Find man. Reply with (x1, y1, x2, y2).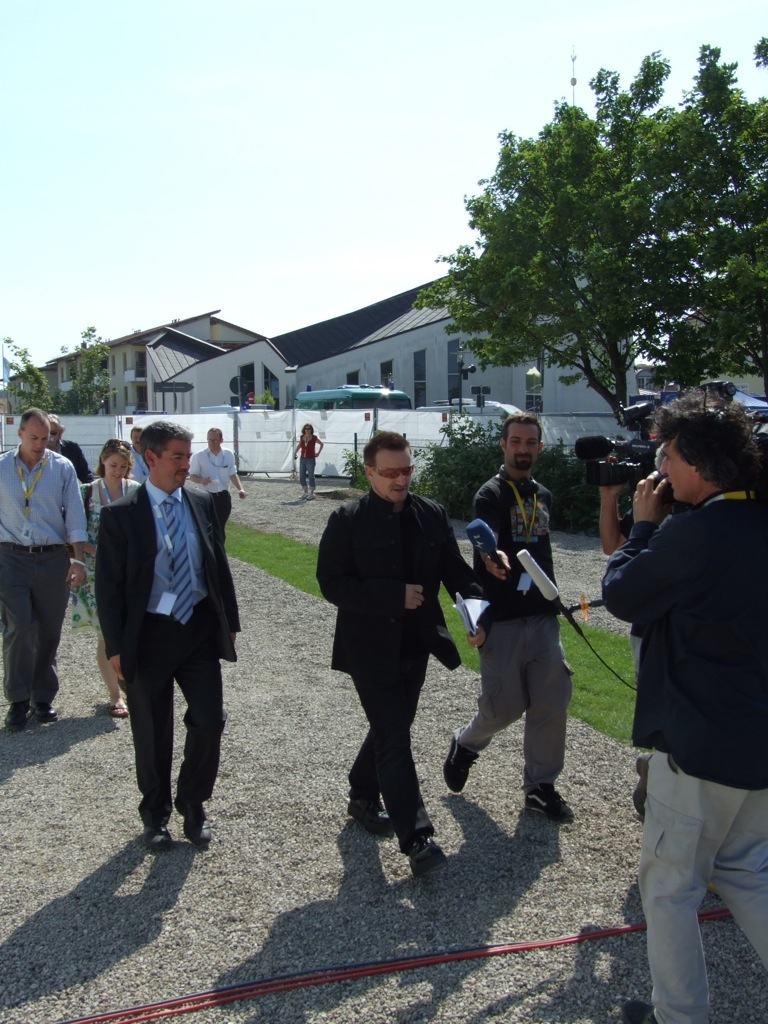
(431, 413, 571, 810).
